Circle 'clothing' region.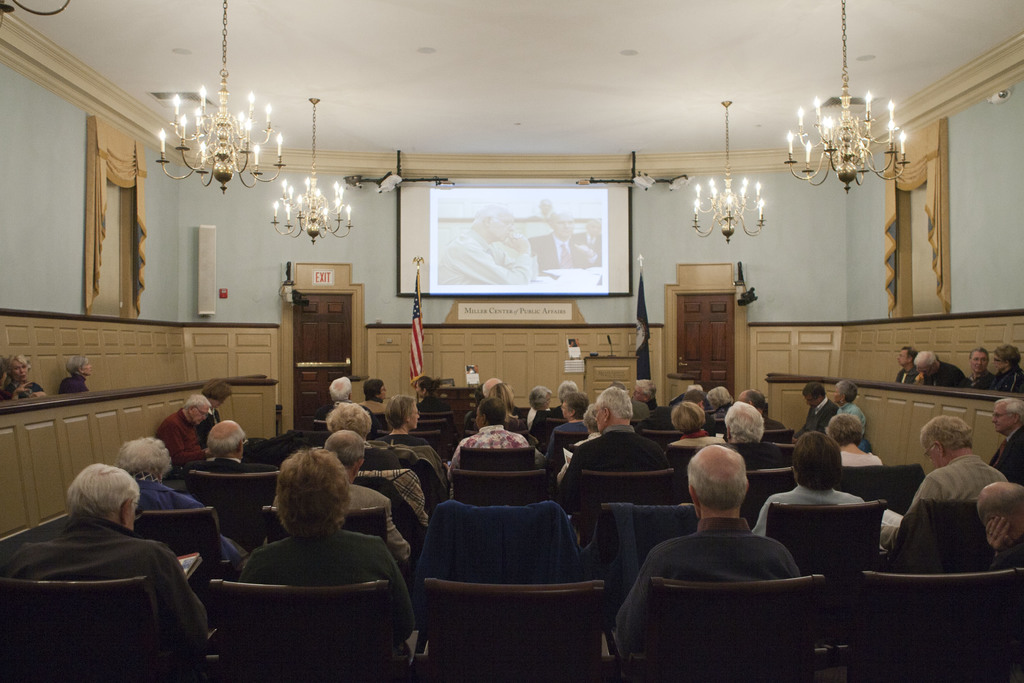
Region: x1=880, y1=444, x2=1012, y2=563.
